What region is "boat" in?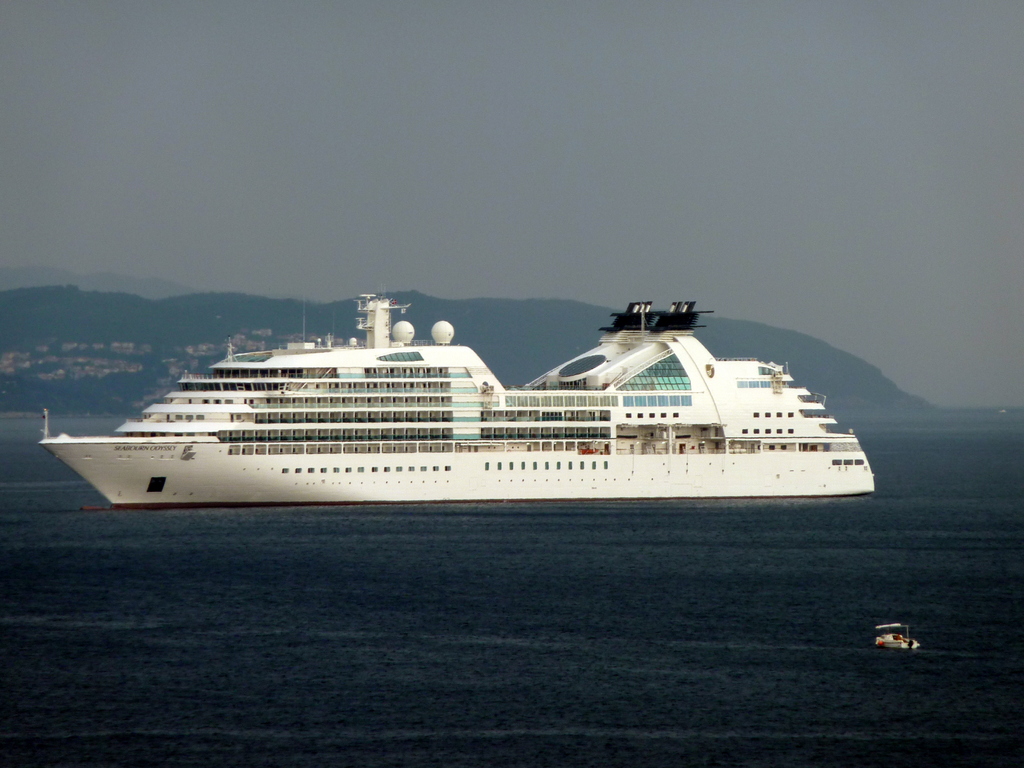
bbox=(876, 625, 917, 651).
